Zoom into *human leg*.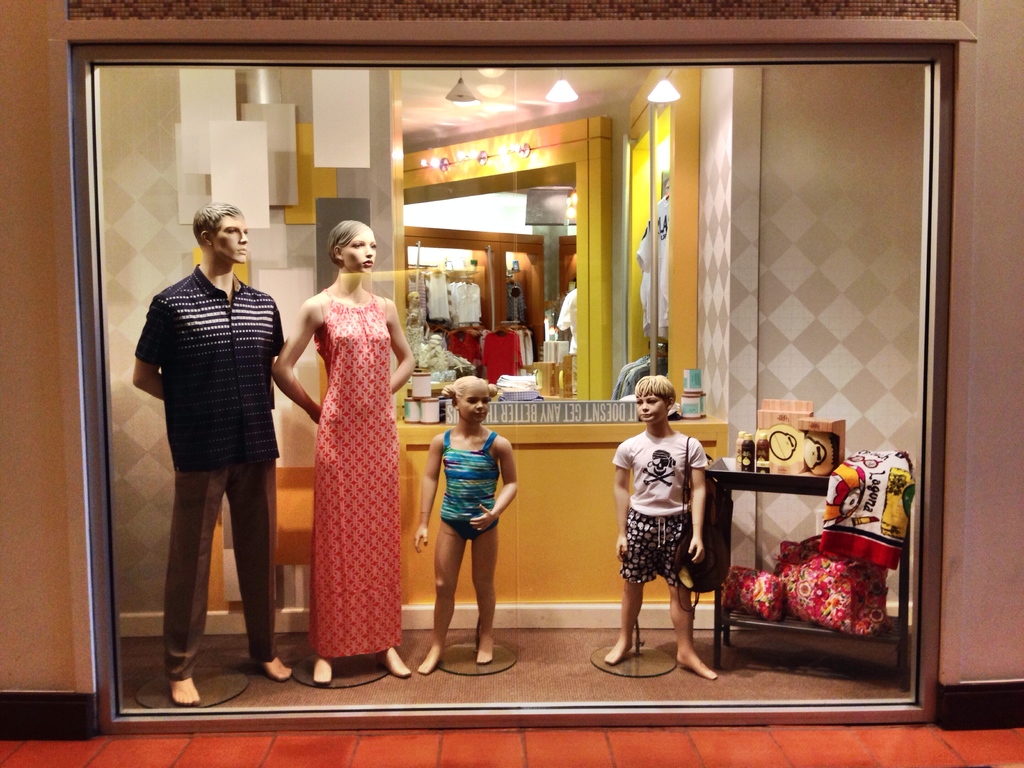
Zoom target: {"left": 676, "top": 588, "right": 719, "bottom": 683}.
